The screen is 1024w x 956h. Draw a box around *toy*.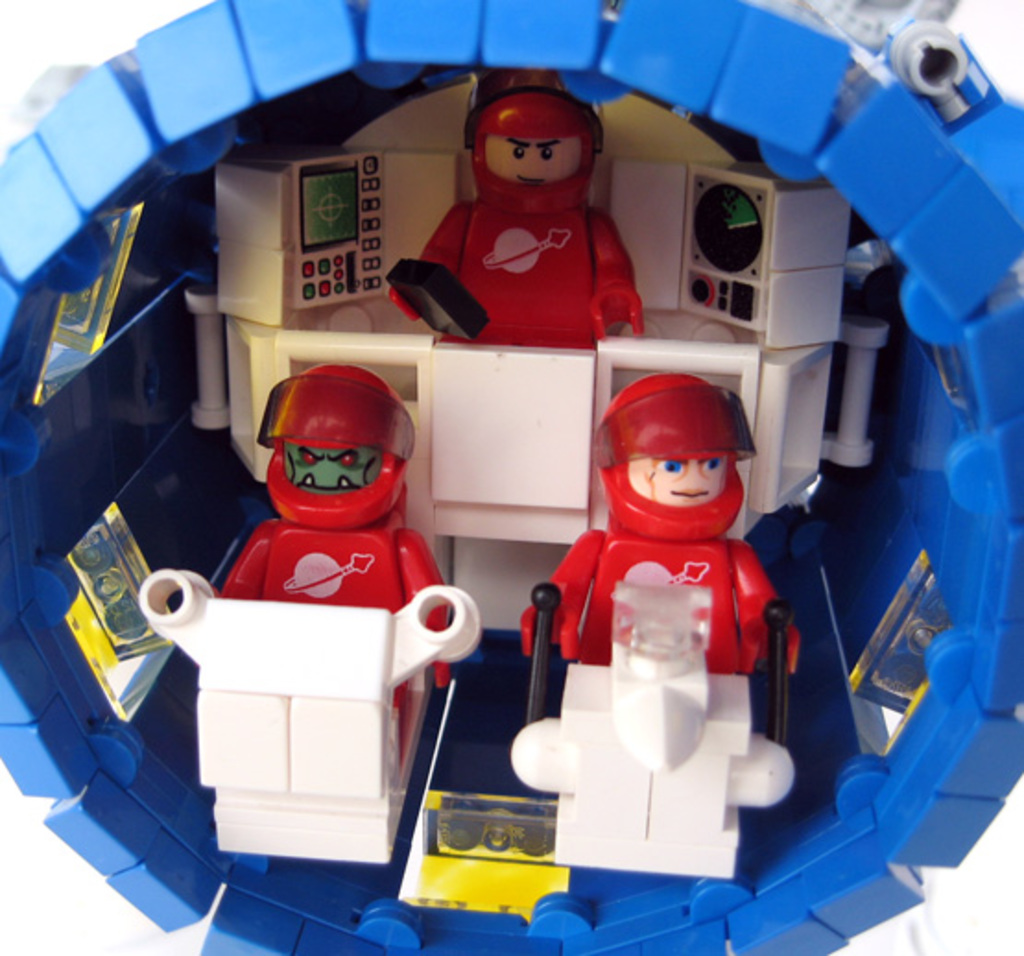
{"left": 142, "top": 362, "right": 487, "bottom": 862}.
